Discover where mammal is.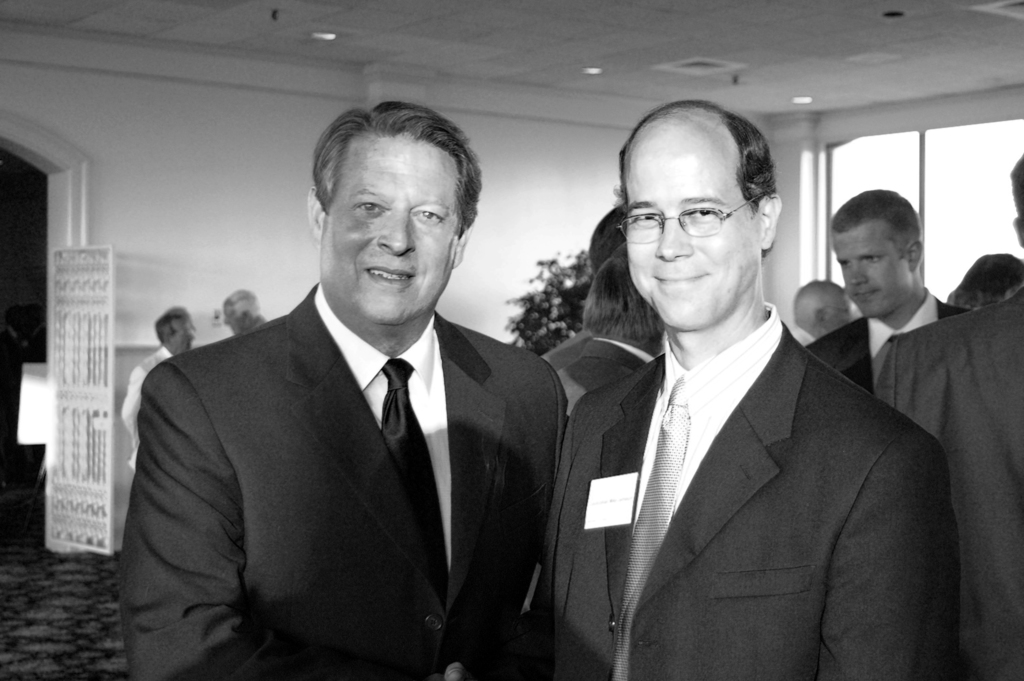
Discovered at 803/181/968/404.
